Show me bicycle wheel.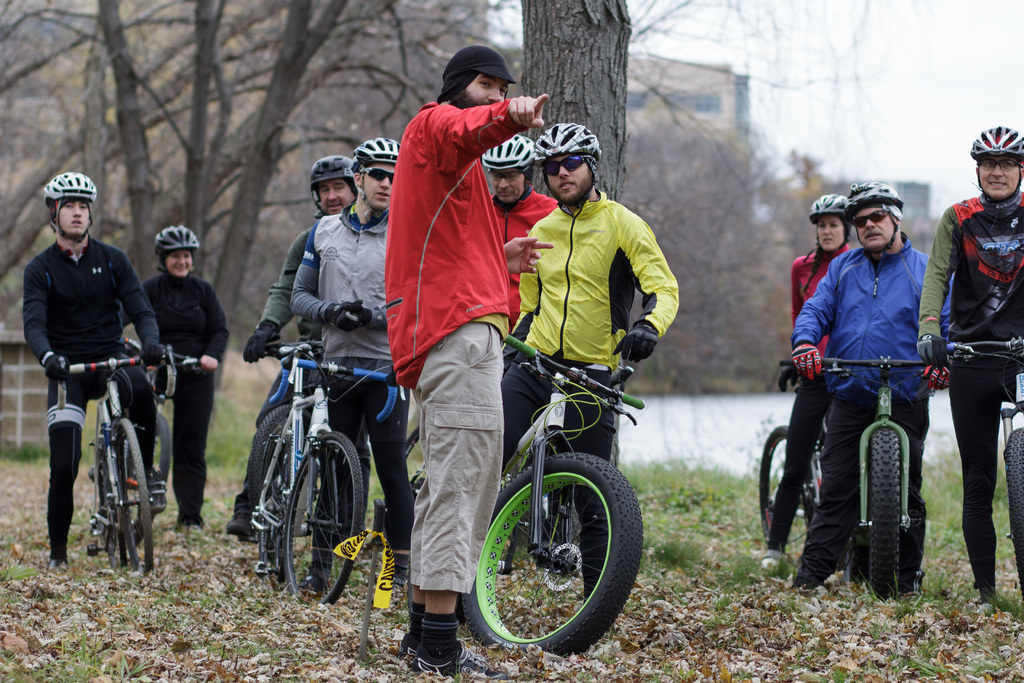
bicycle wheel is here: <box>109,418,155,577</box>.
